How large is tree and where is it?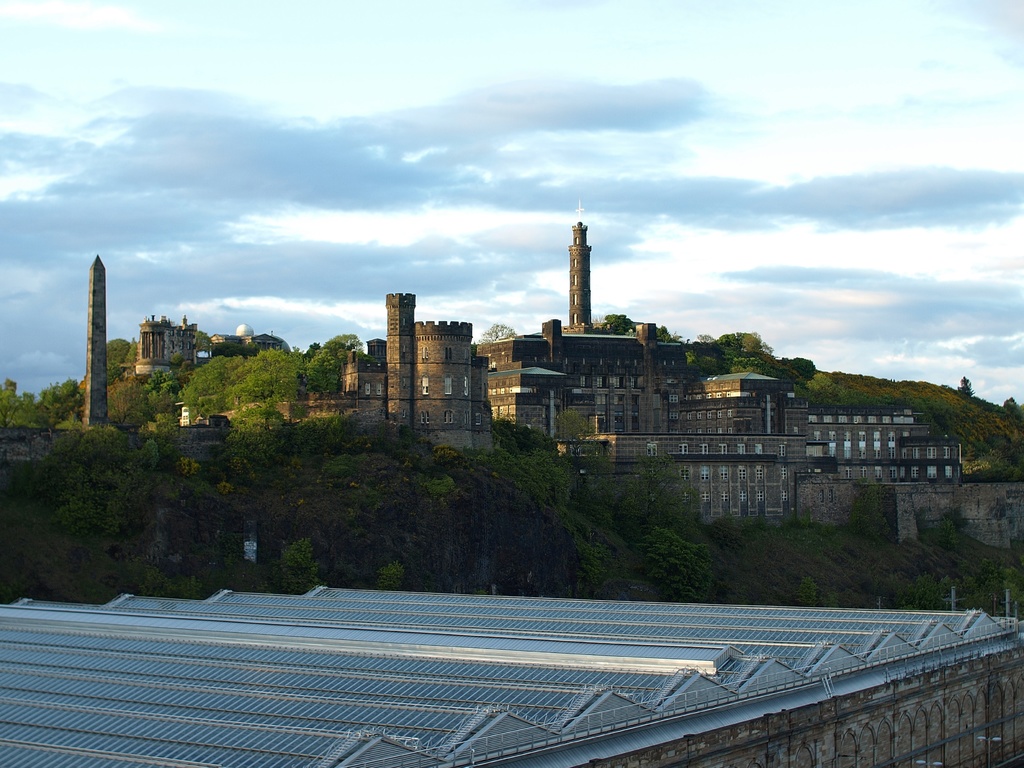
Bounding box: l=42, t=380, r=78, b=420.
